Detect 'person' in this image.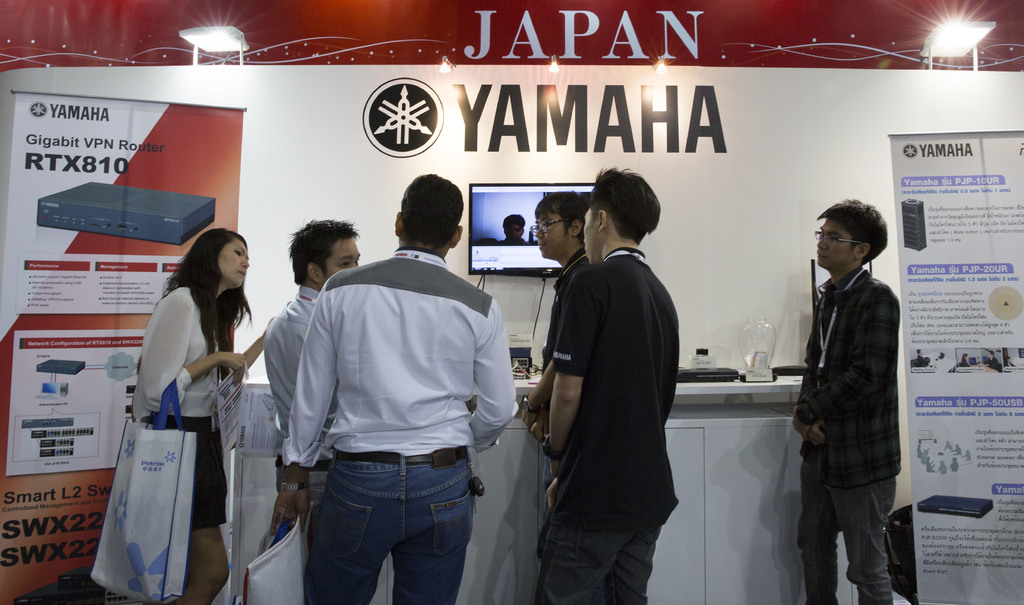
Detection: pyautogui.locateOnScreen(89, 226, 262, 604).
